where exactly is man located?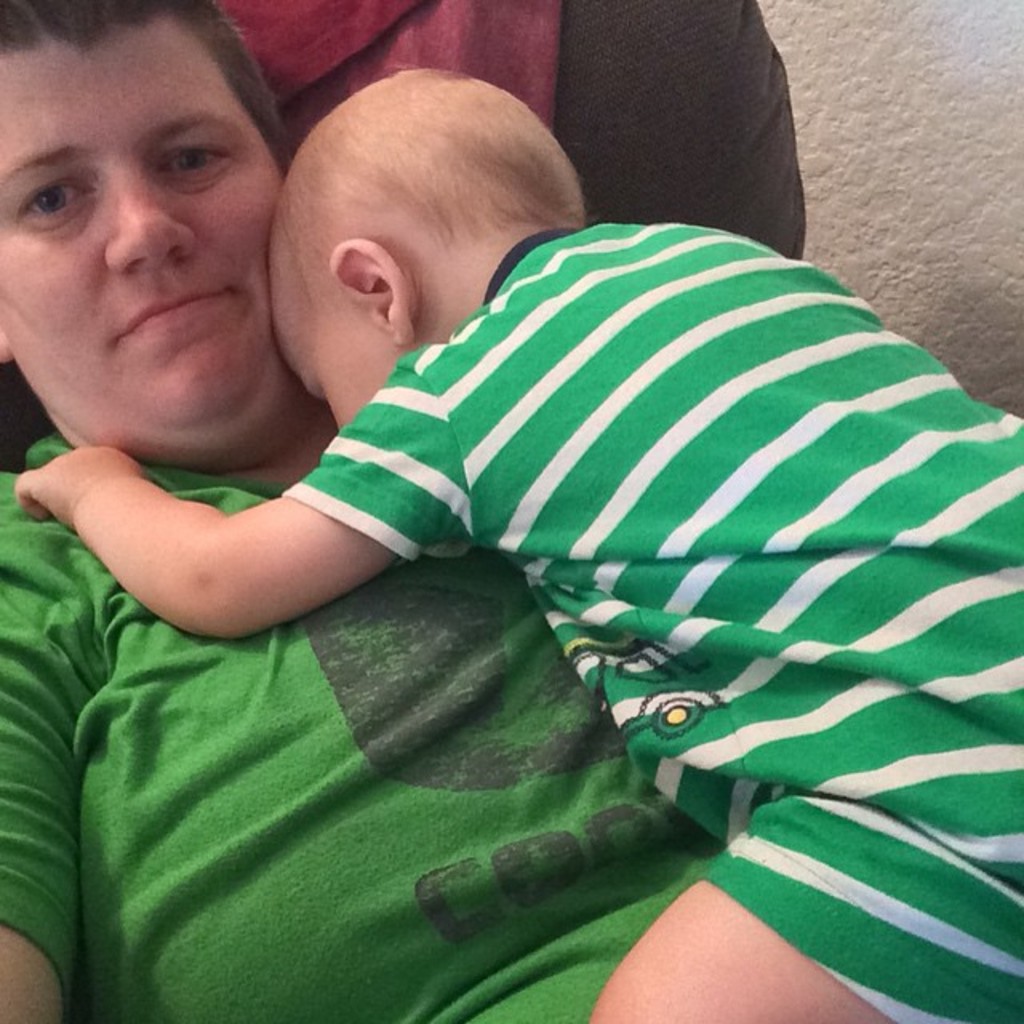
Its bounding box is bbox=(0, 0, 728, 1022).
